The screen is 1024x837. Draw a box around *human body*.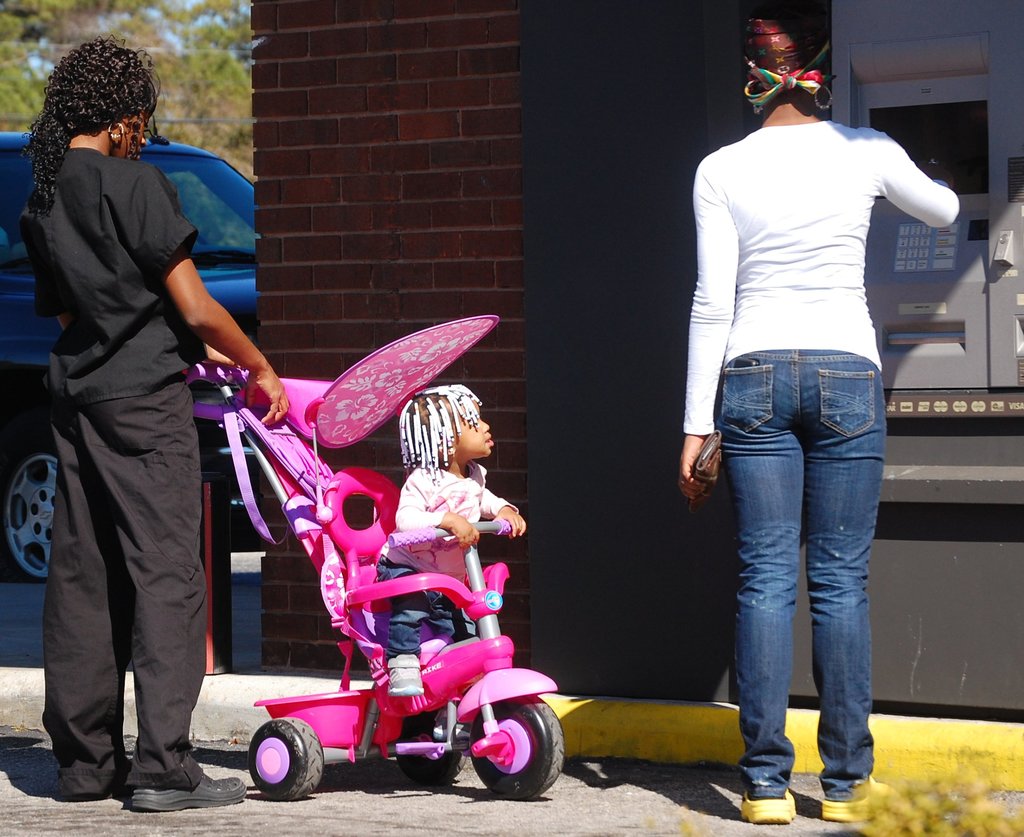
<box>13,138,280,820</box>.
